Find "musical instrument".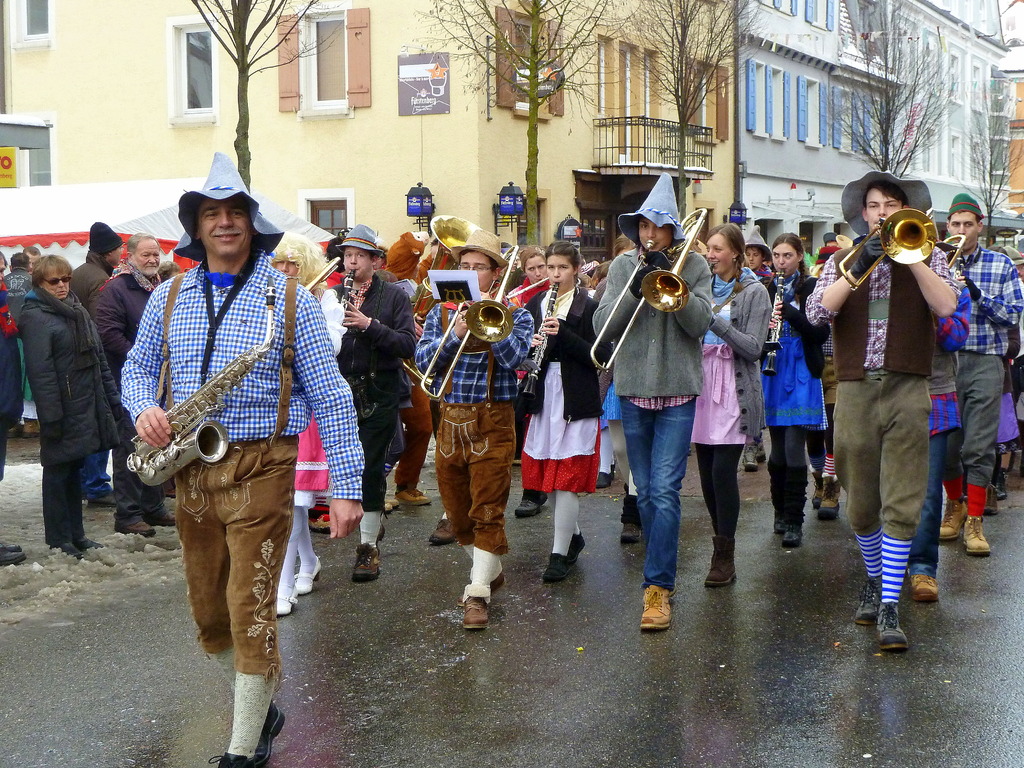
339,265,364,327.
